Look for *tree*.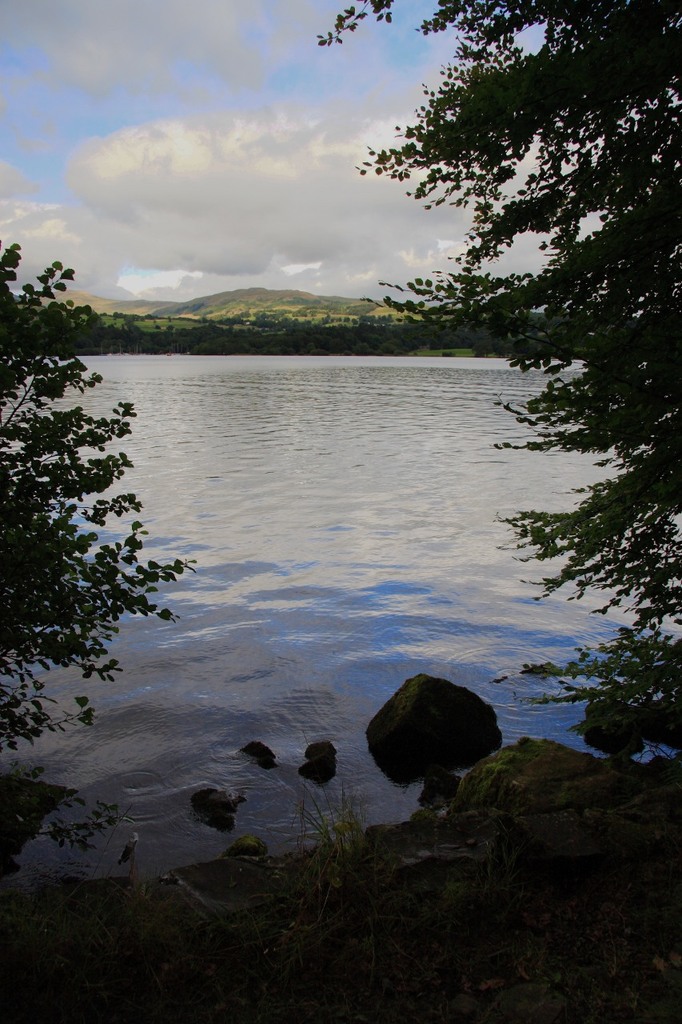
Found: (98, 311, 109, 318).
